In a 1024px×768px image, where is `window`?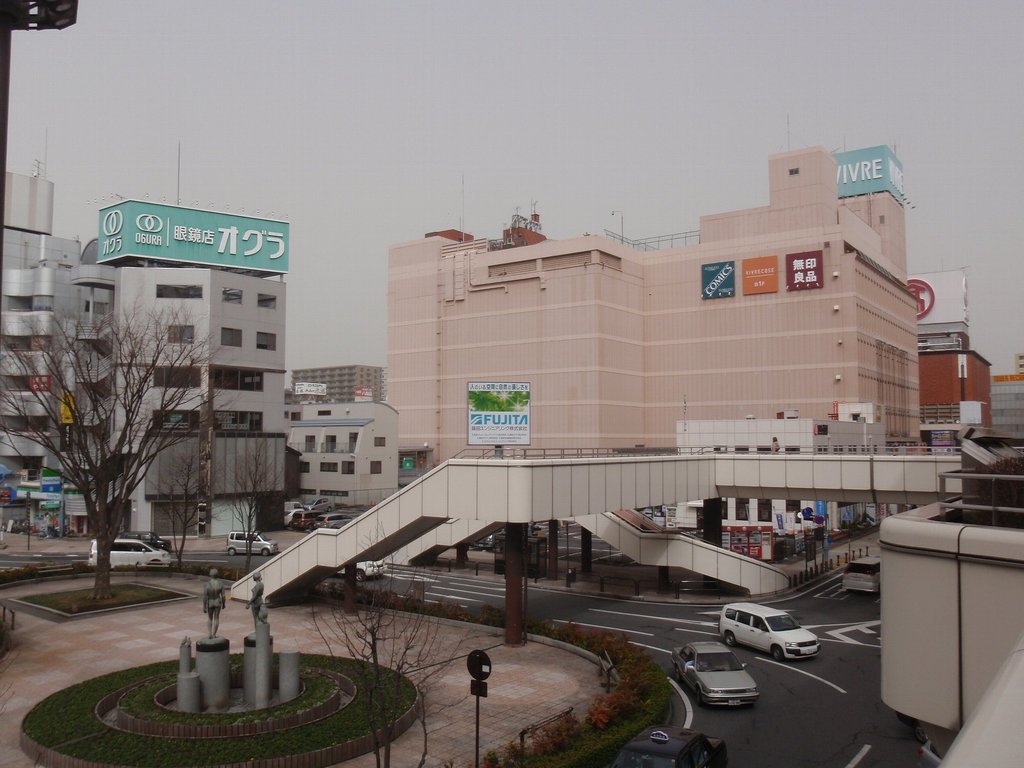
bbox(376, 439, 386, 447).
